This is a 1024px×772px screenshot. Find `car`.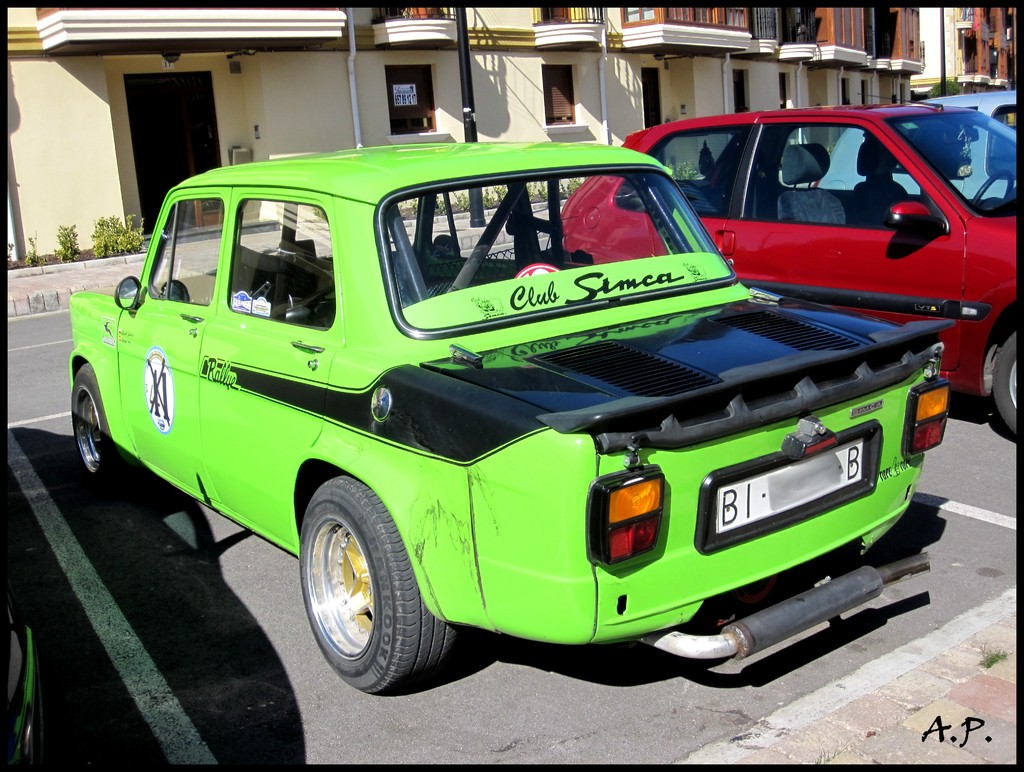
Bounding box: bbox(62, 135, 949, 702).
